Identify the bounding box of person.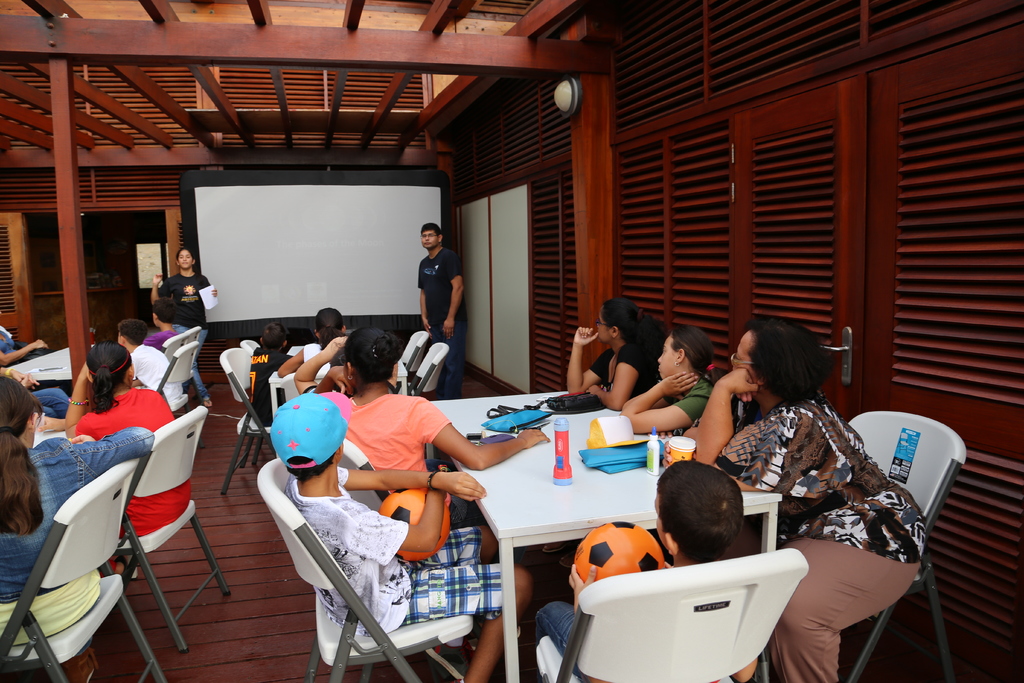
247,323,294,434.
